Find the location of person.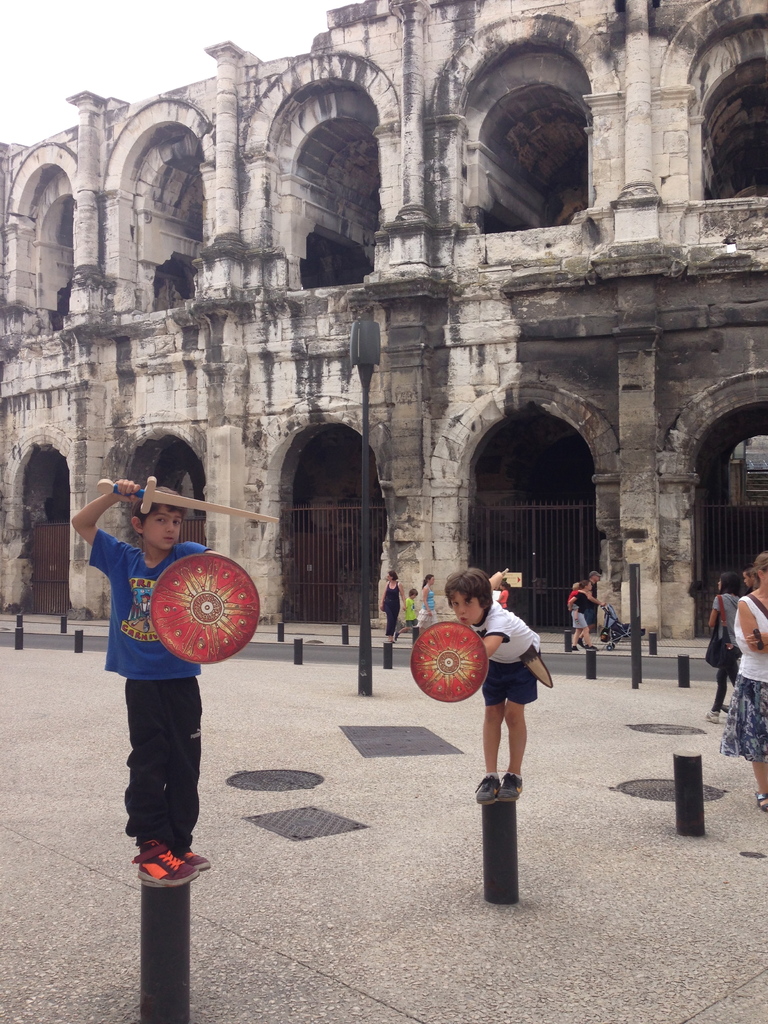
Location: box(708, 572, 741, 721).
